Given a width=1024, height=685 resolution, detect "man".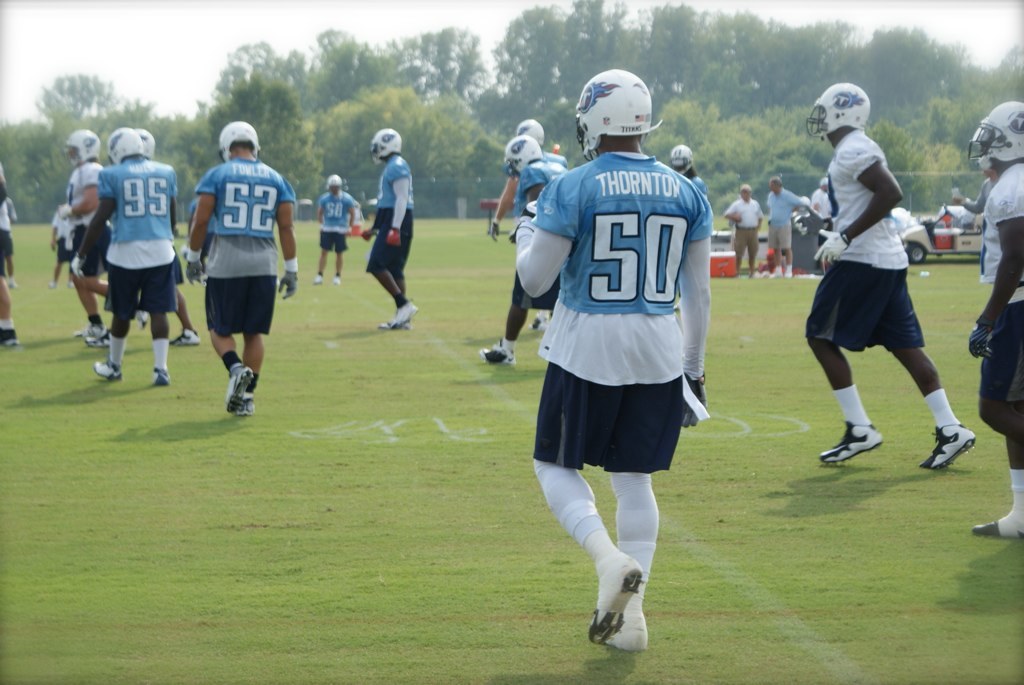
box(478, 136, 562, 365).
